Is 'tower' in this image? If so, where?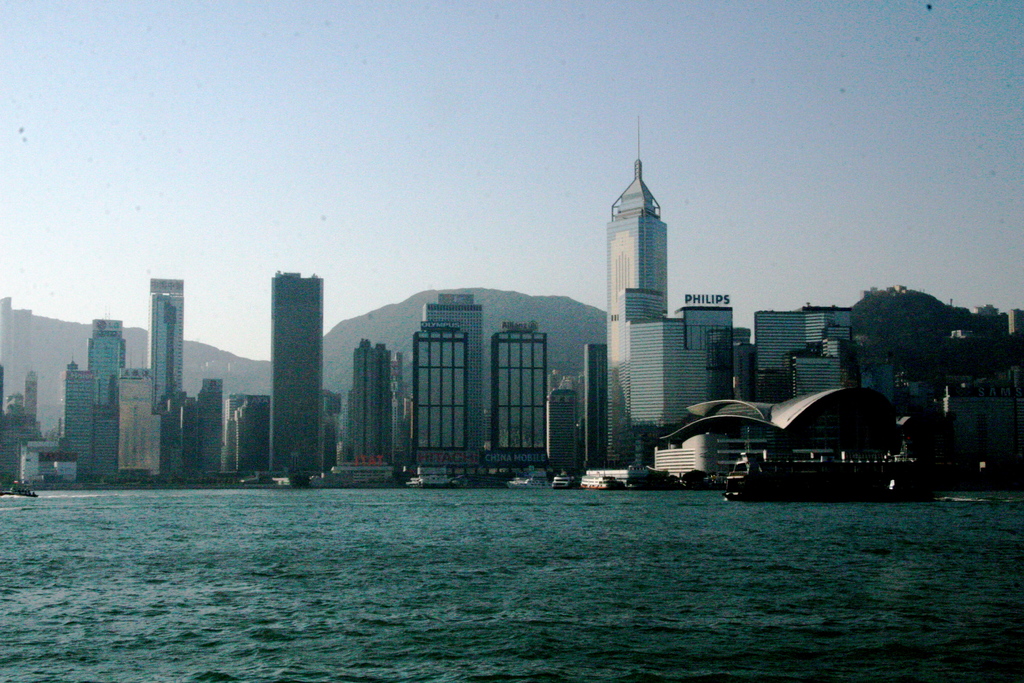
Yes, at box(141, 276, 188, 415).
